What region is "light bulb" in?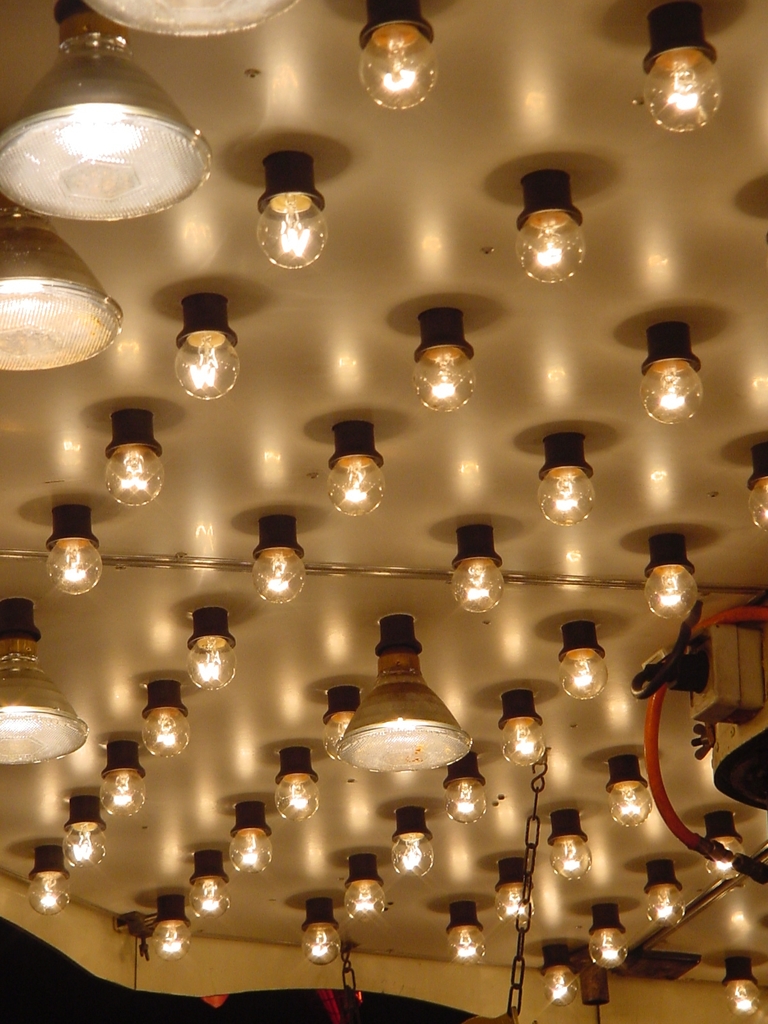
rect(388, 805, 434, 877).
